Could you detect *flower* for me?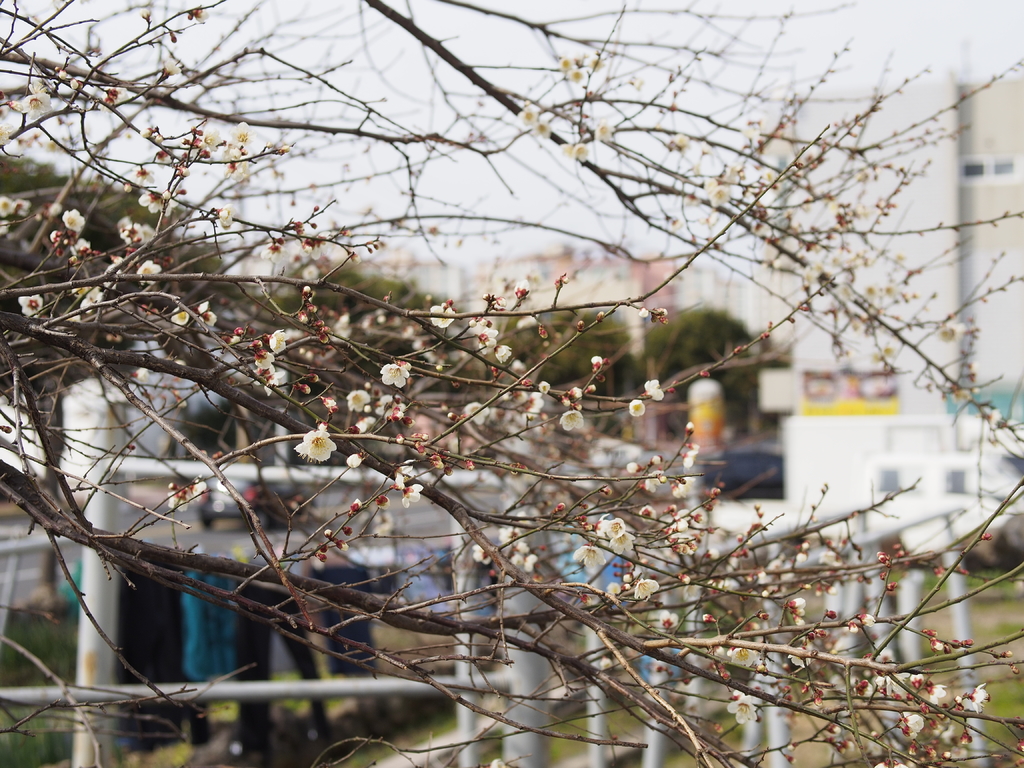
Detection result: [594, 122, 615, 143].
